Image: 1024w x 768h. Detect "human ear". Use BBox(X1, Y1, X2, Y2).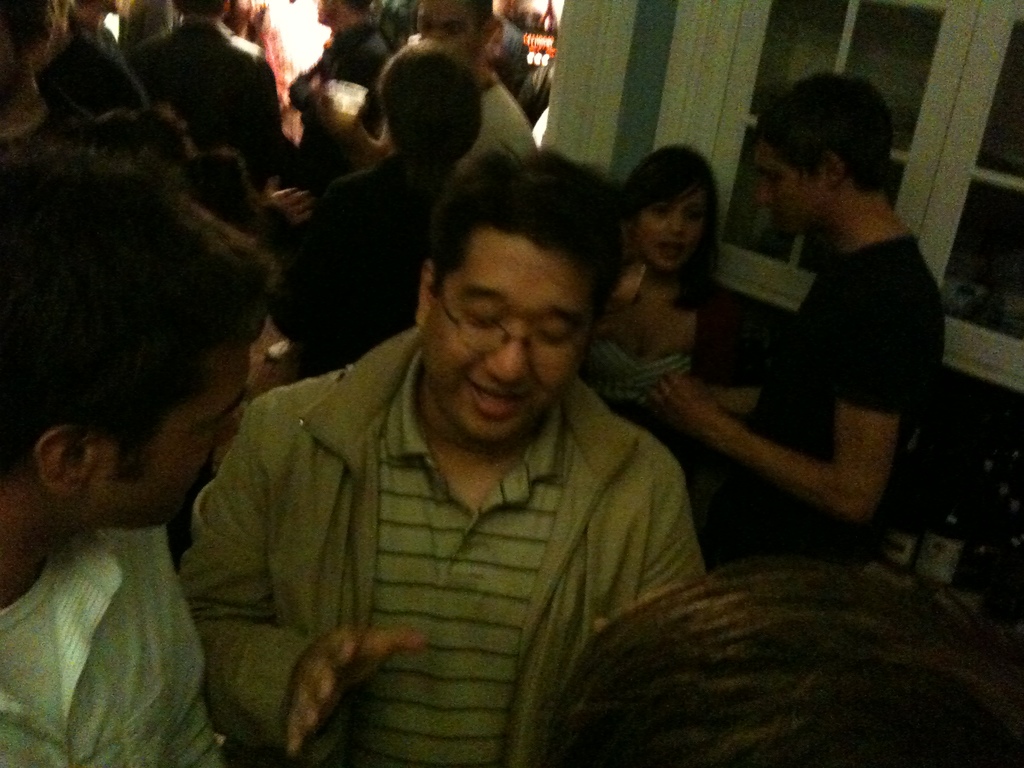
BBox(38, 426, 100, 517).
